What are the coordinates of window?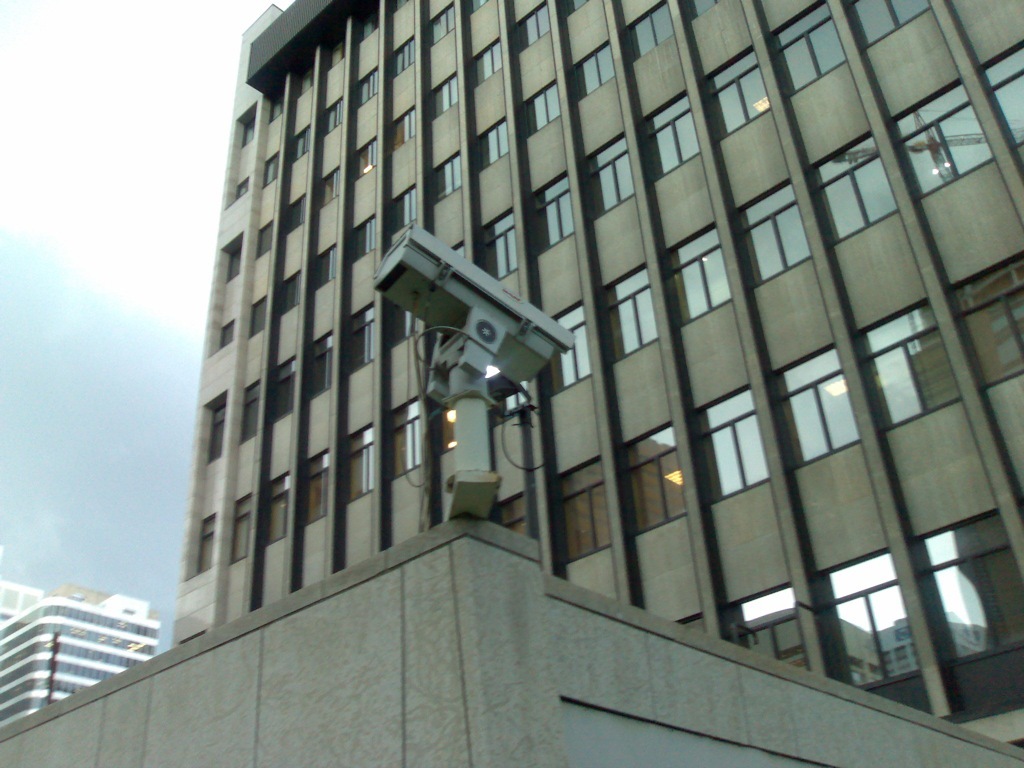
<bbox>358, 0, 389, 46</bbox>.
